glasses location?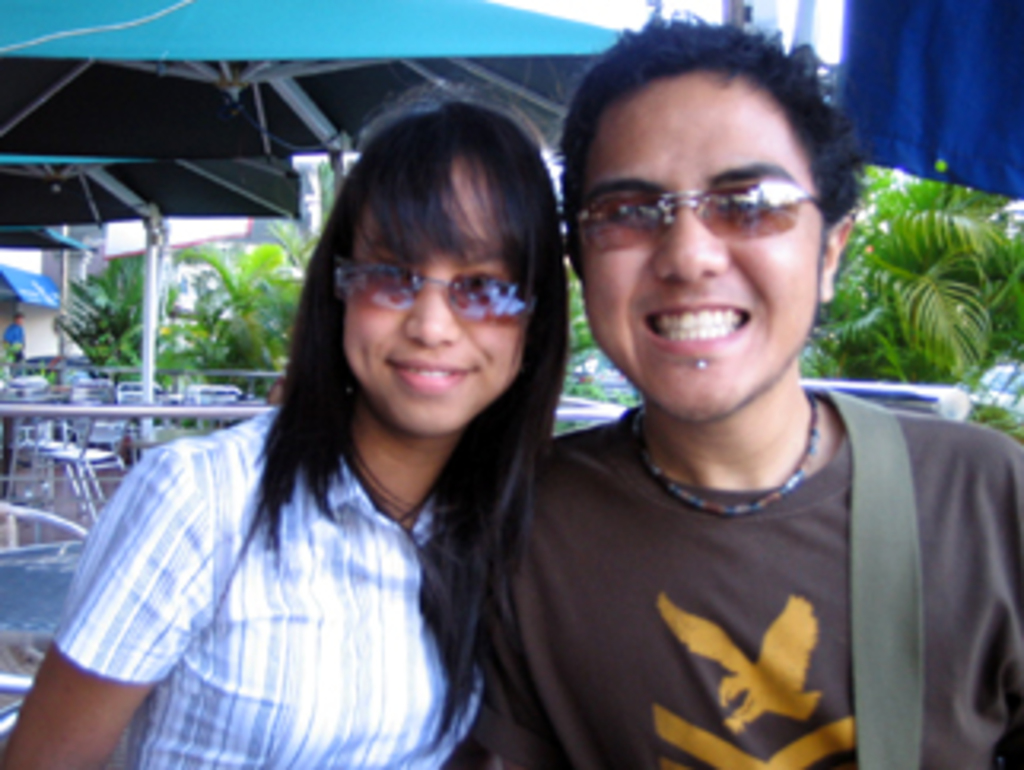
(left=328, top=258, right=537, bottom=331)
